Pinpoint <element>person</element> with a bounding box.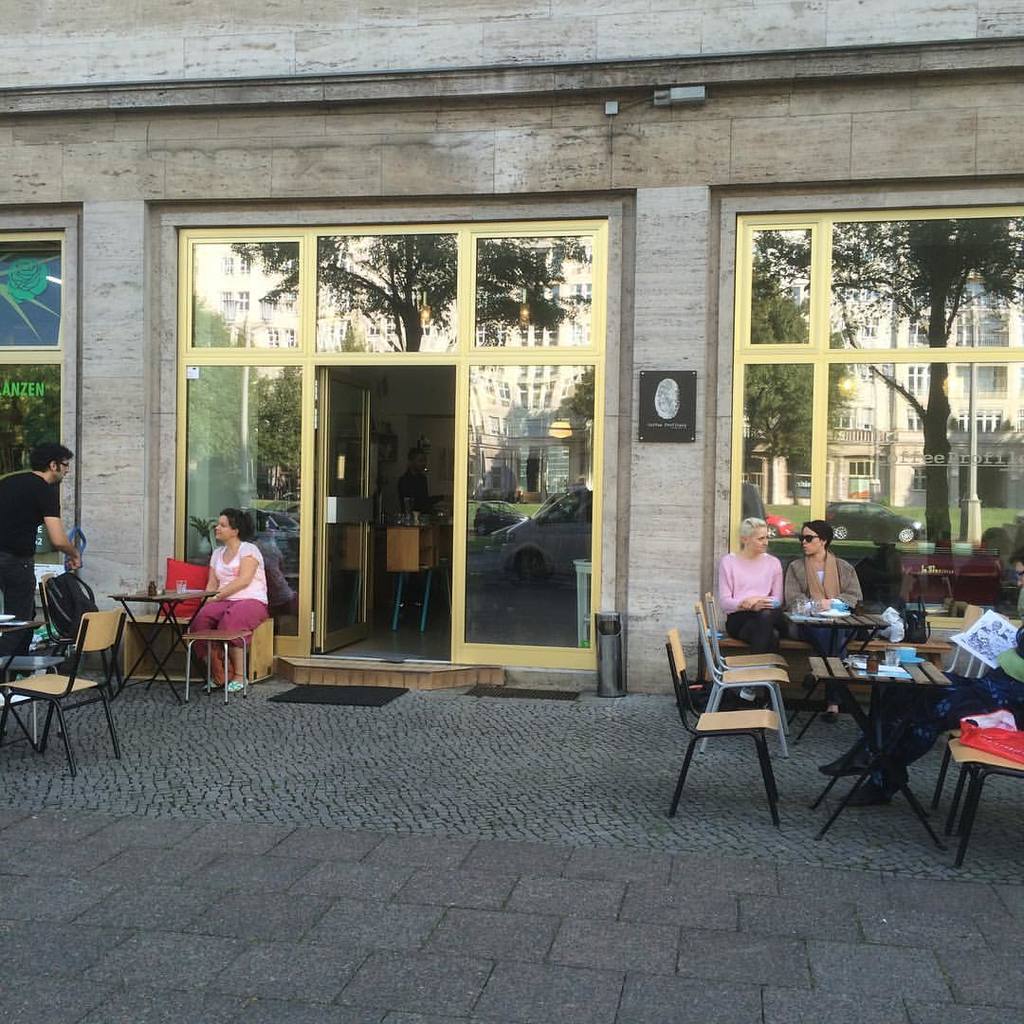
crop(814, 544, 1023, 810).
